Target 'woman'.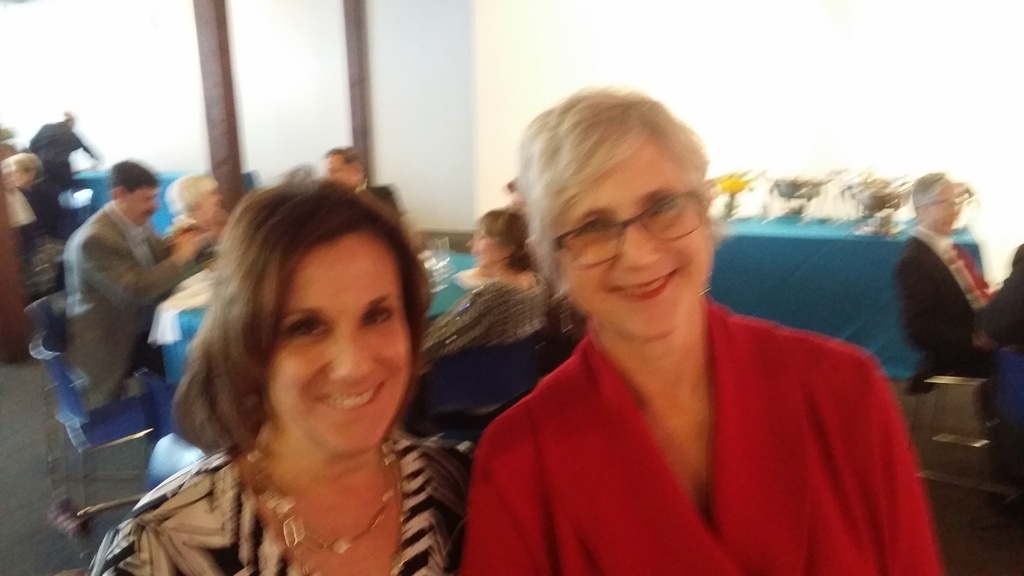
Target region: detection(420, 209, 550, 420).
